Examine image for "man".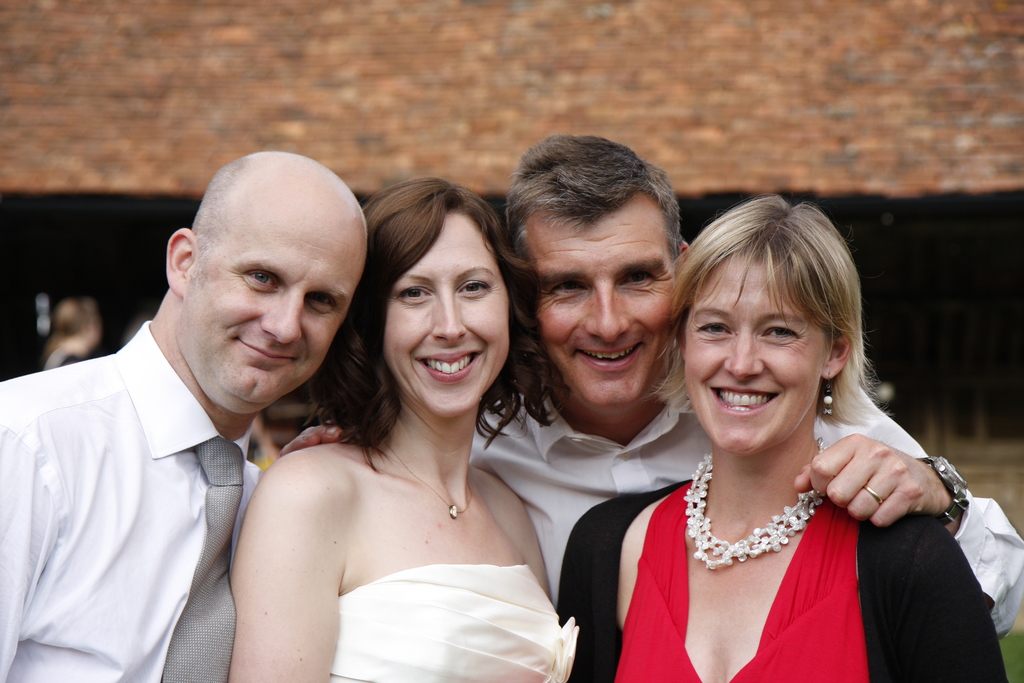
Examination result: <box>272,130,1023,642</box>.
